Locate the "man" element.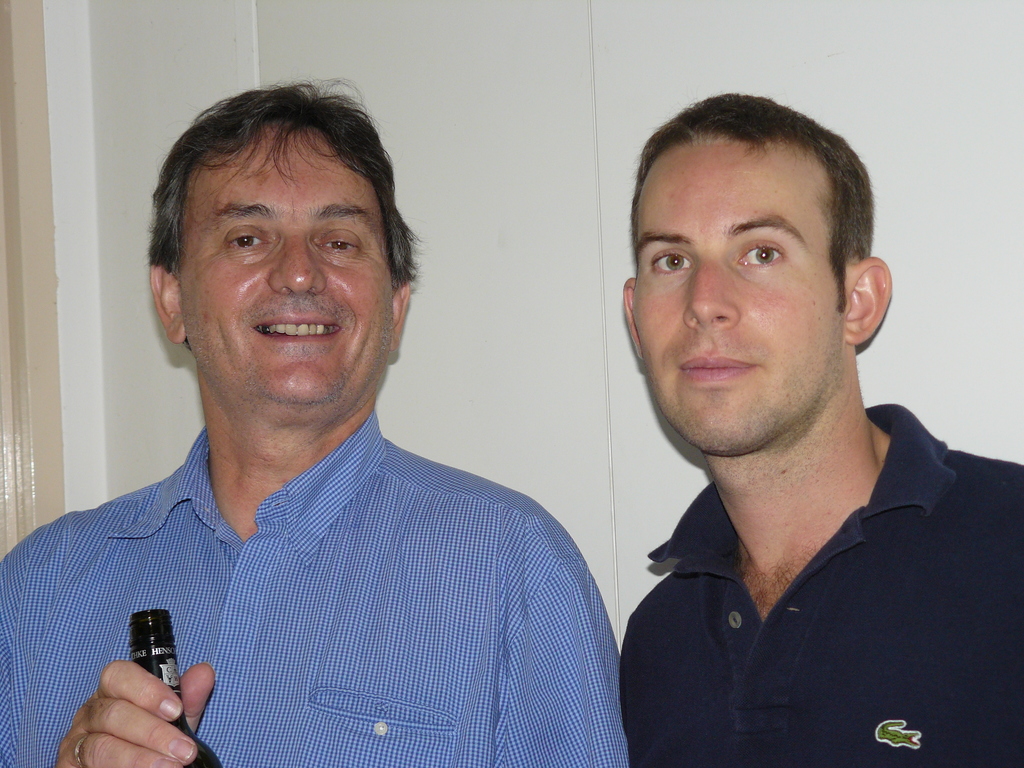
Element bbox: detection(618, 89, 1021, 767).
